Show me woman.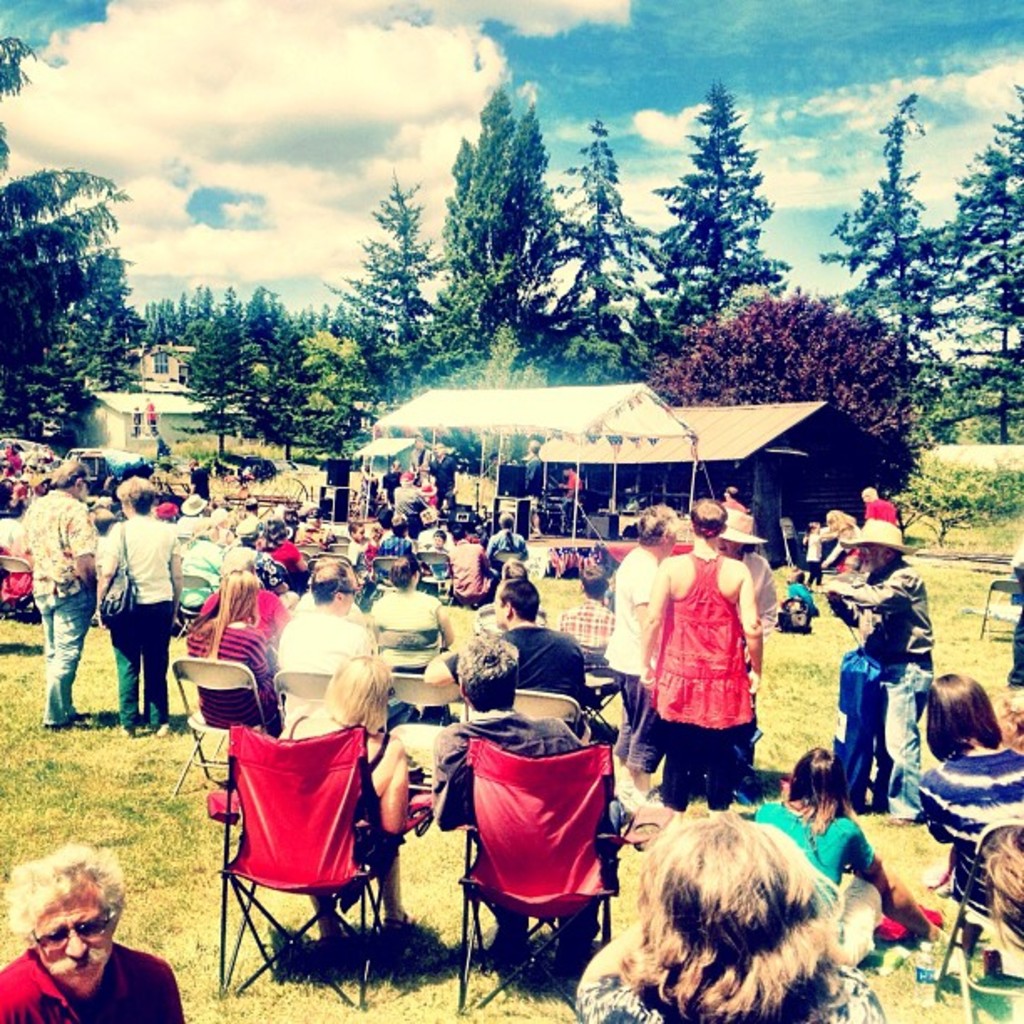
woman is here: box(263, 653, 442, 947).
